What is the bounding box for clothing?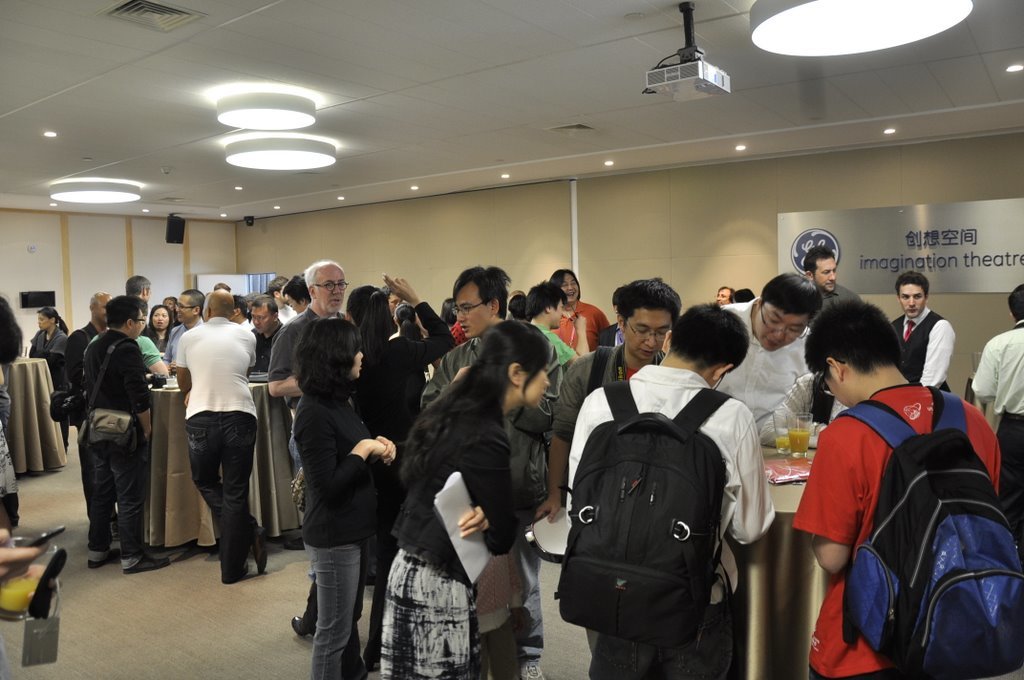
x1=553 y1=343 x2=673 y2=650.
